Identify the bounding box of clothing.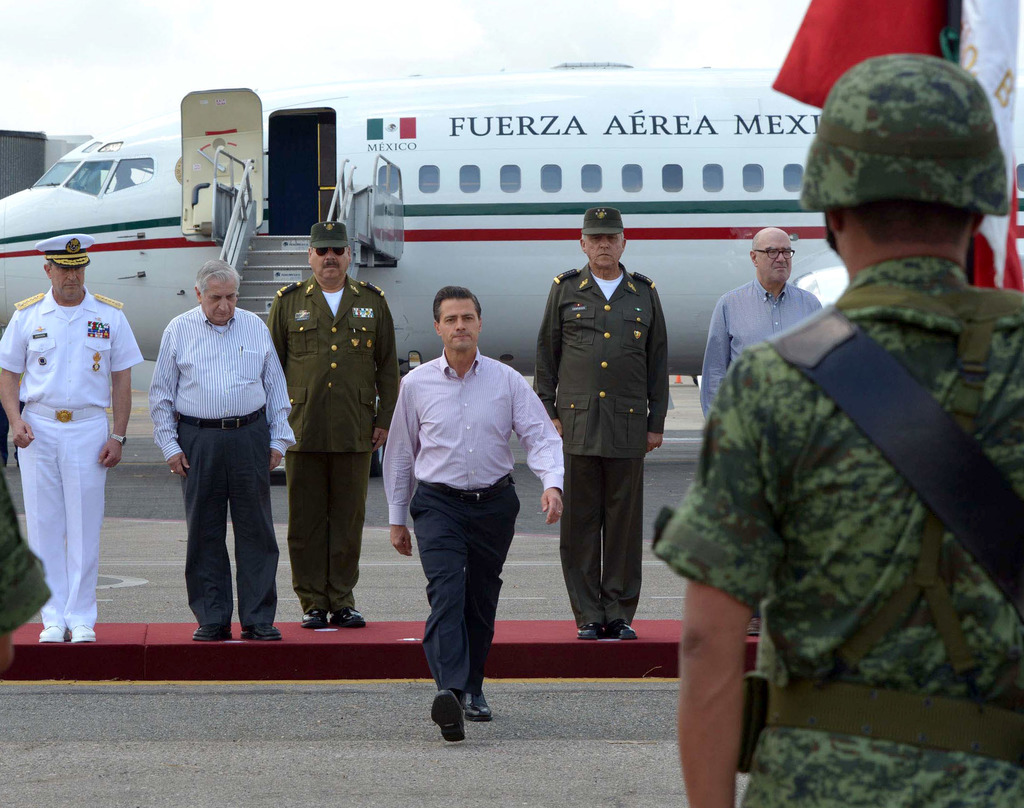
(x1=699, y1=273, x2=829, y2=409).
